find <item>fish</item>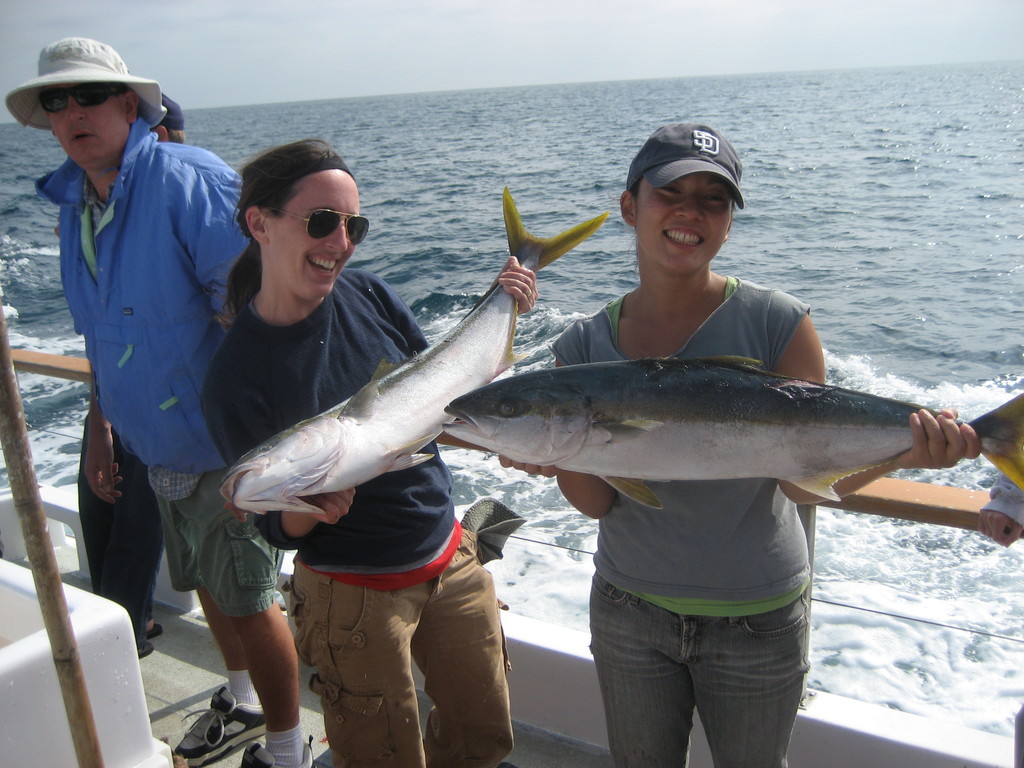
211 179 614 525
